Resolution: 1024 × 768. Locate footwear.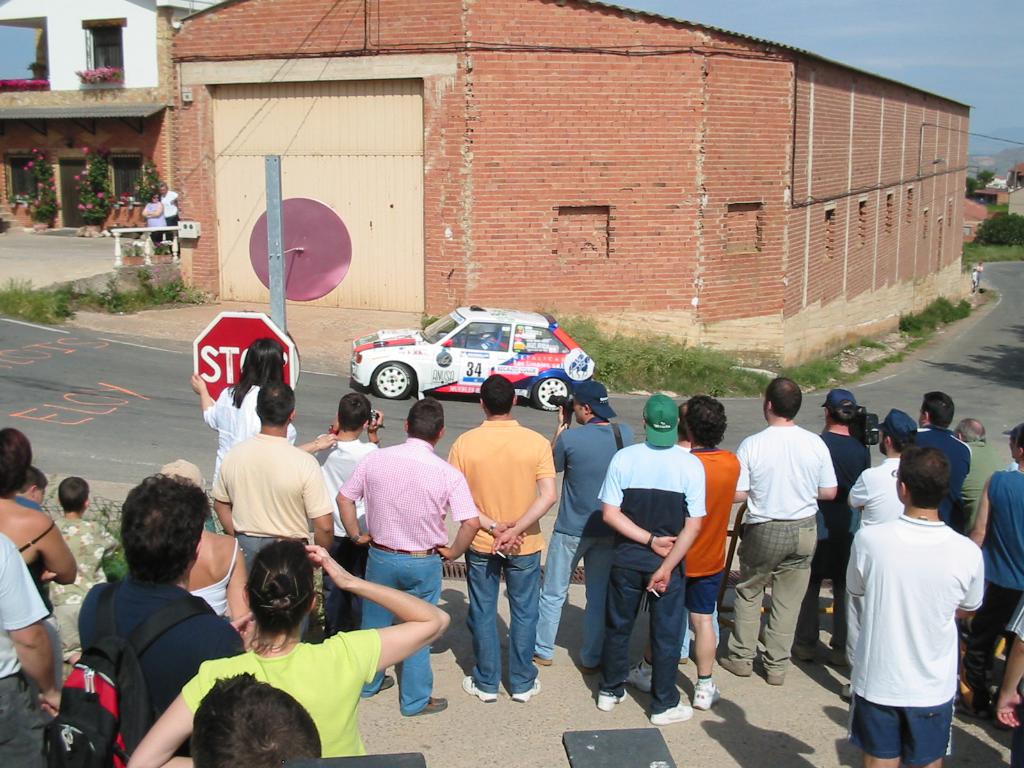
415/698/450/714.
